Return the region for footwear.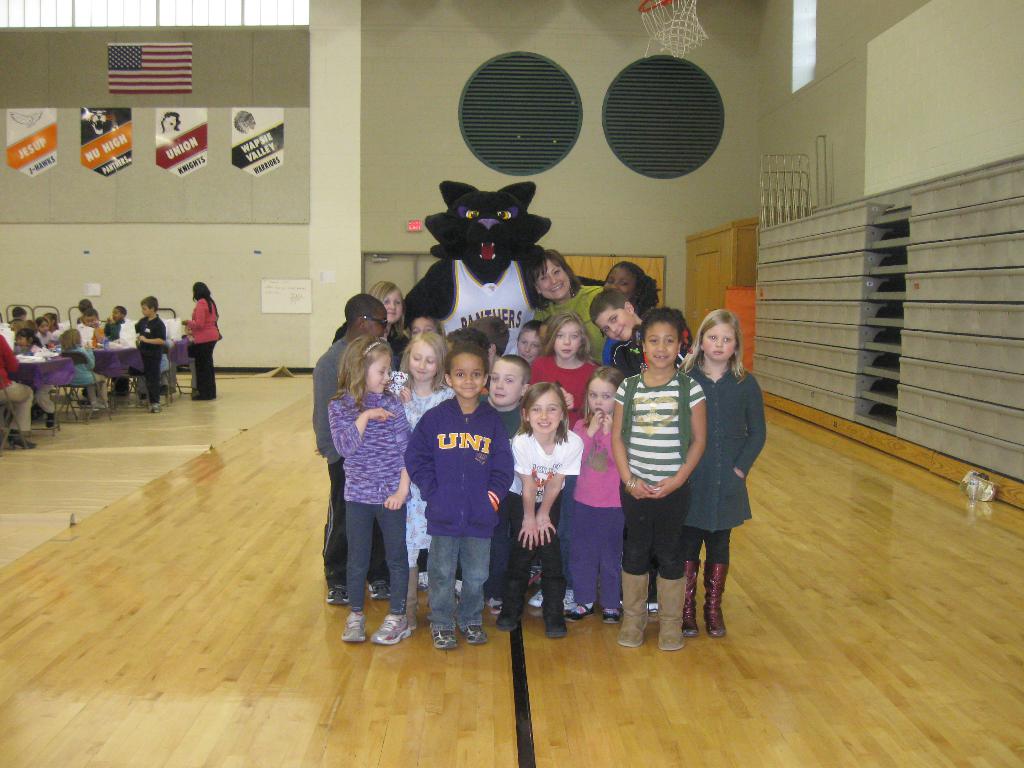
rect(340, 611, 370, 643).
